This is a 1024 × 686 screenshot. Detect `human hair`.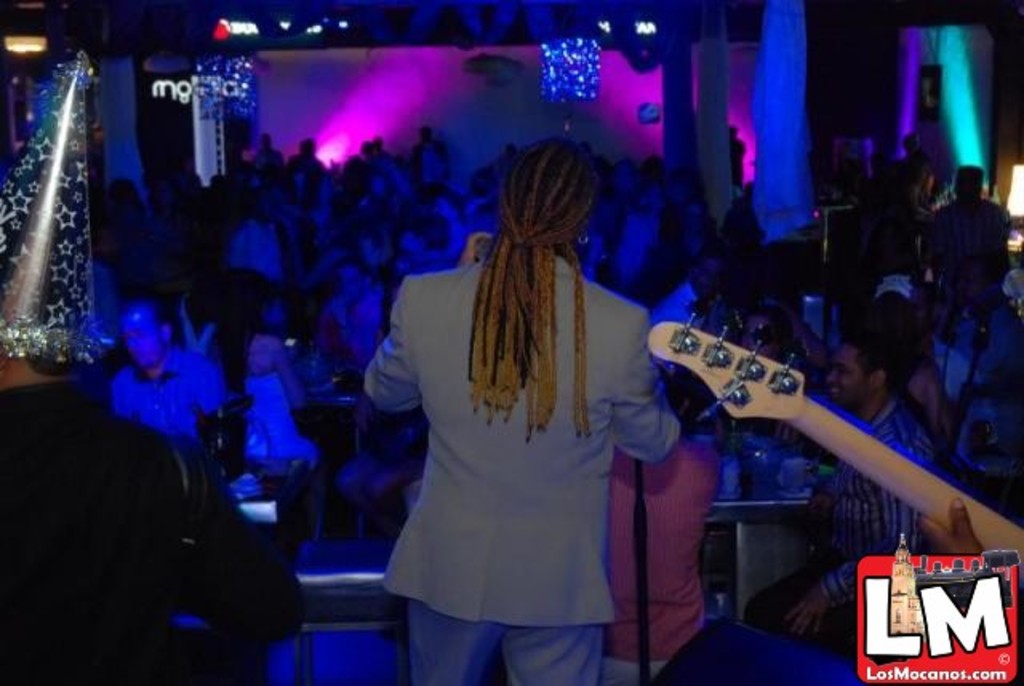
(754, 304, 794, 342).
